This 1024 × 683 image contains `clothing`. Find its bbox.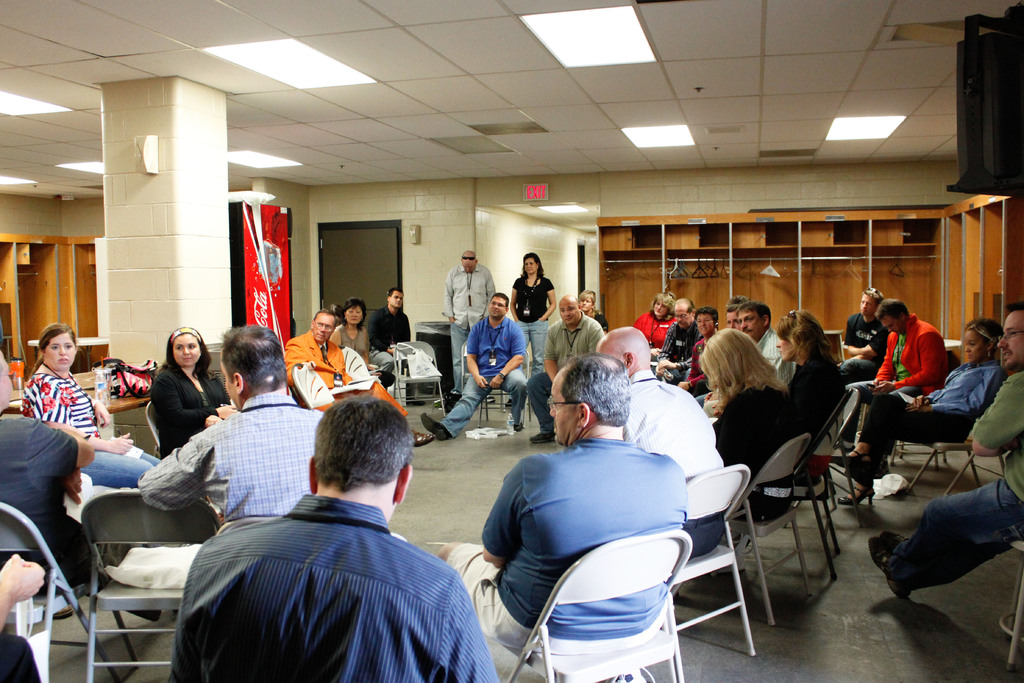
445:434:701:656.
